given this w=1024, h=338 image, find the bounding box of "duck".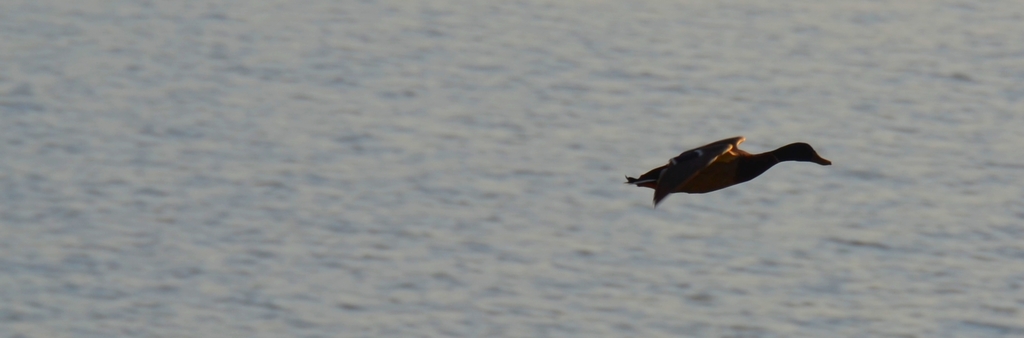
[left=643, top=125, right=831, bottom=207].
